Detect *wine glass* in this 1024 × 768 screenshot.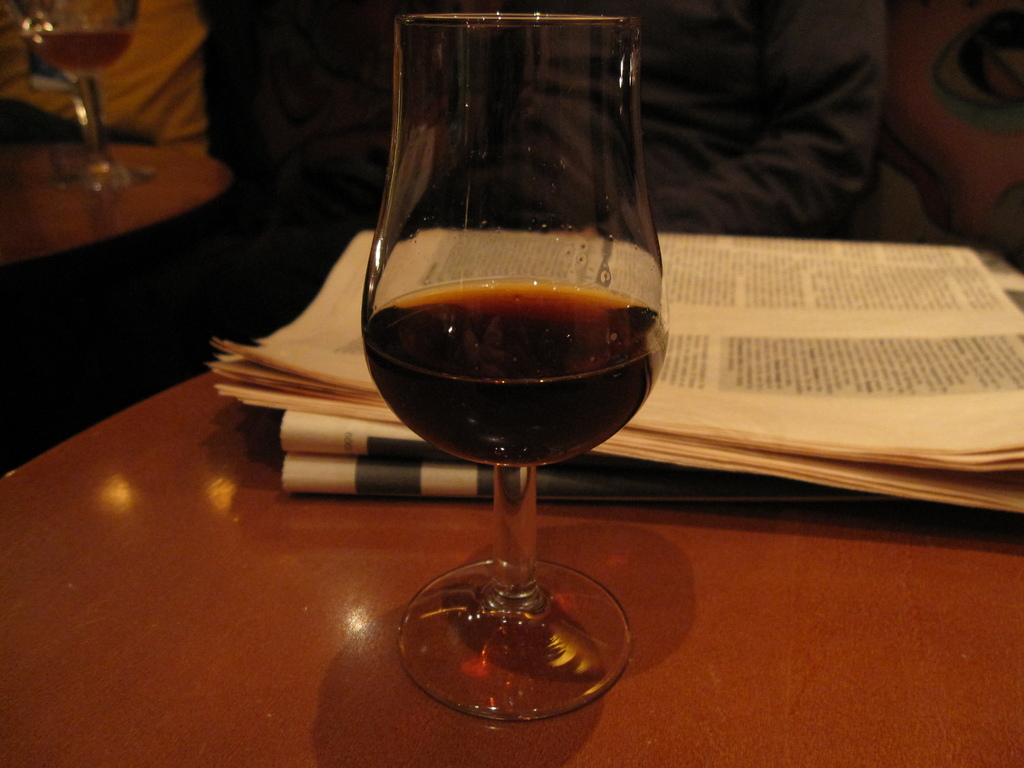
Detection: x1=15, y1=0, x2=154, y2=189.
